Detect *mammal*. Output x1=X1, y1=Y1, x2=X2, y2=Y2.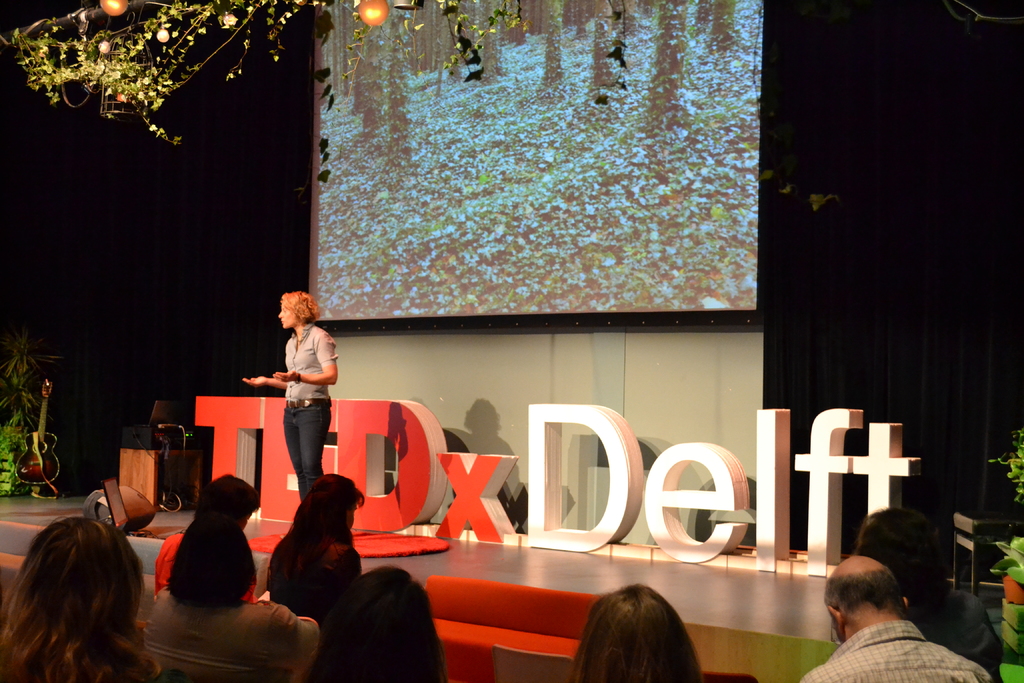
x1=308, y1=561, x2=450, y2=682.
